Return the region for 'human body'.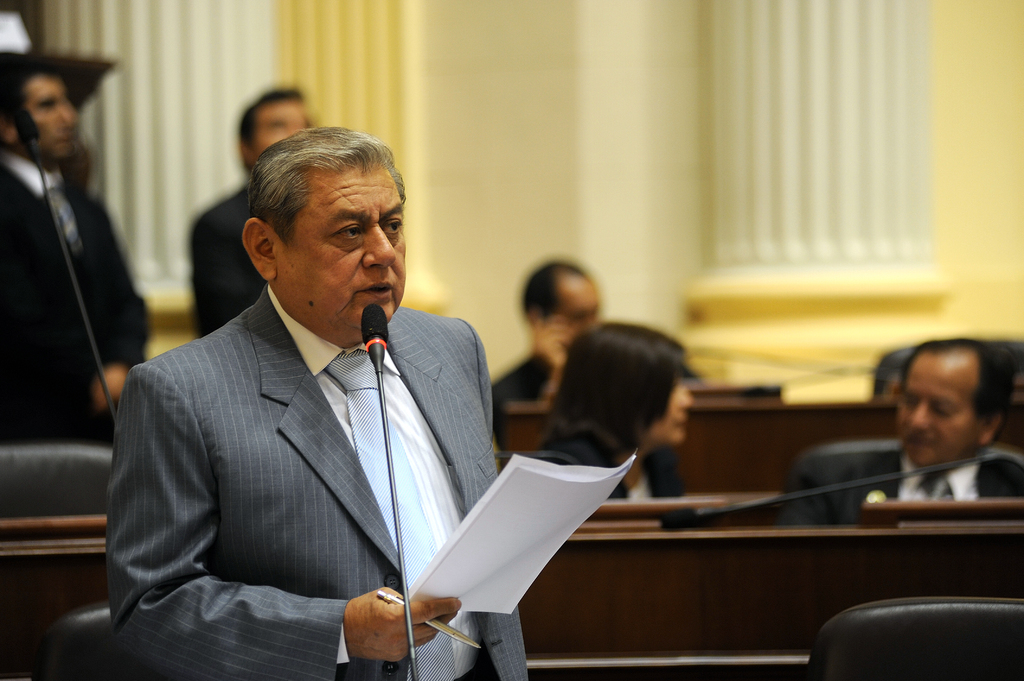
l=0, t=61, r=149, b=451.
